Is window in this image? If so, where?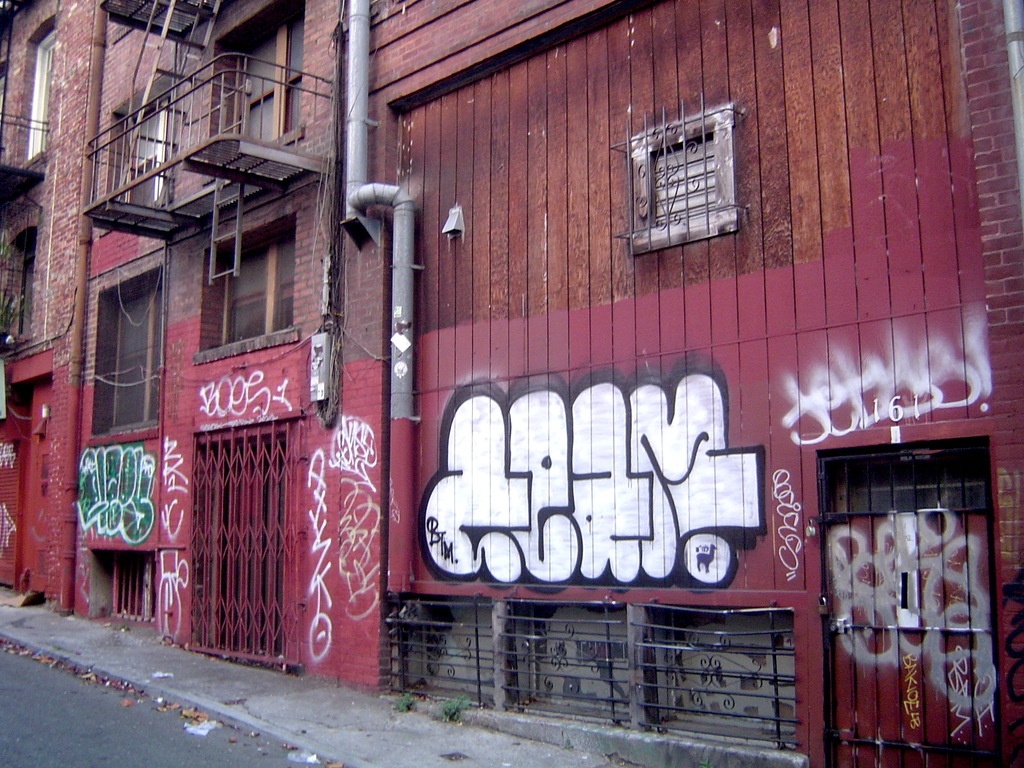
Yes, at BBox(8, 233, 35, 346).
